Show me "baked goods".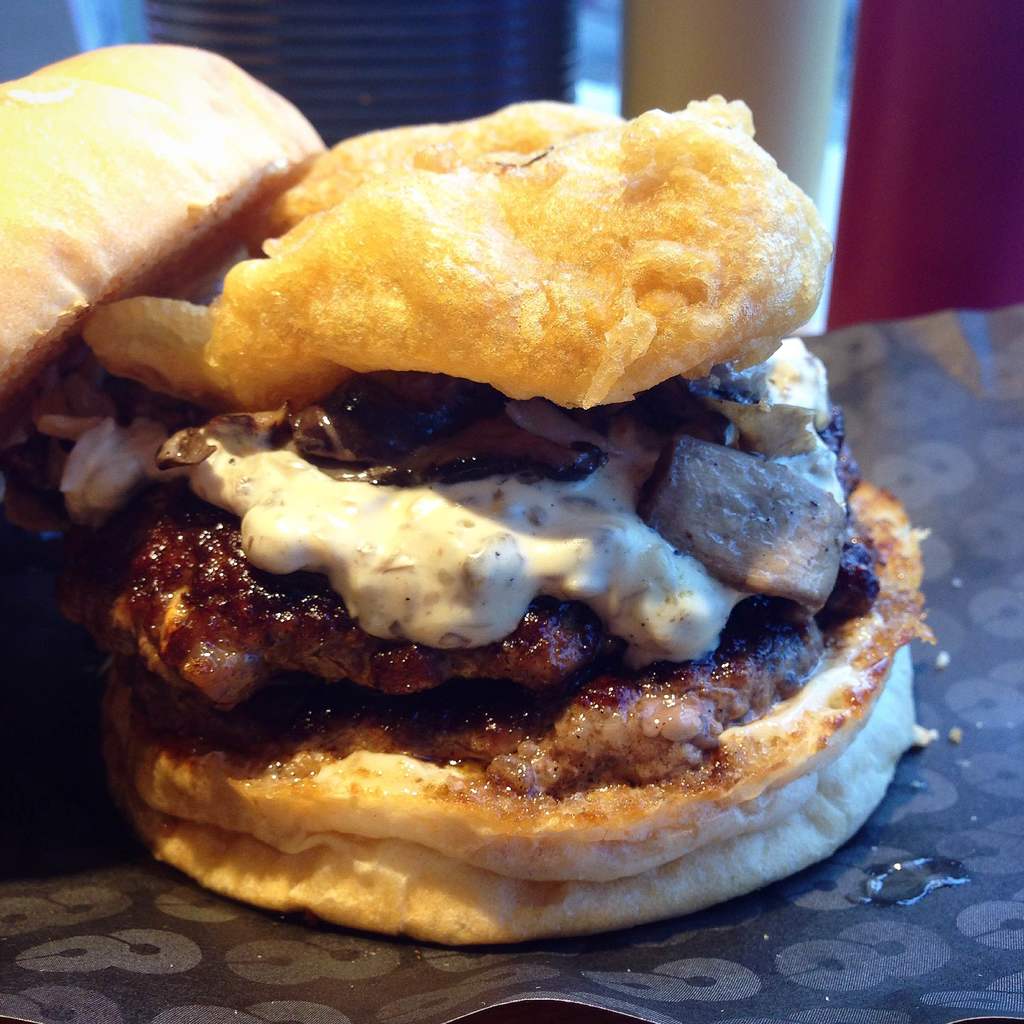
"baked goods" is here: (left=0, top=38, right=925, bottom=948).
